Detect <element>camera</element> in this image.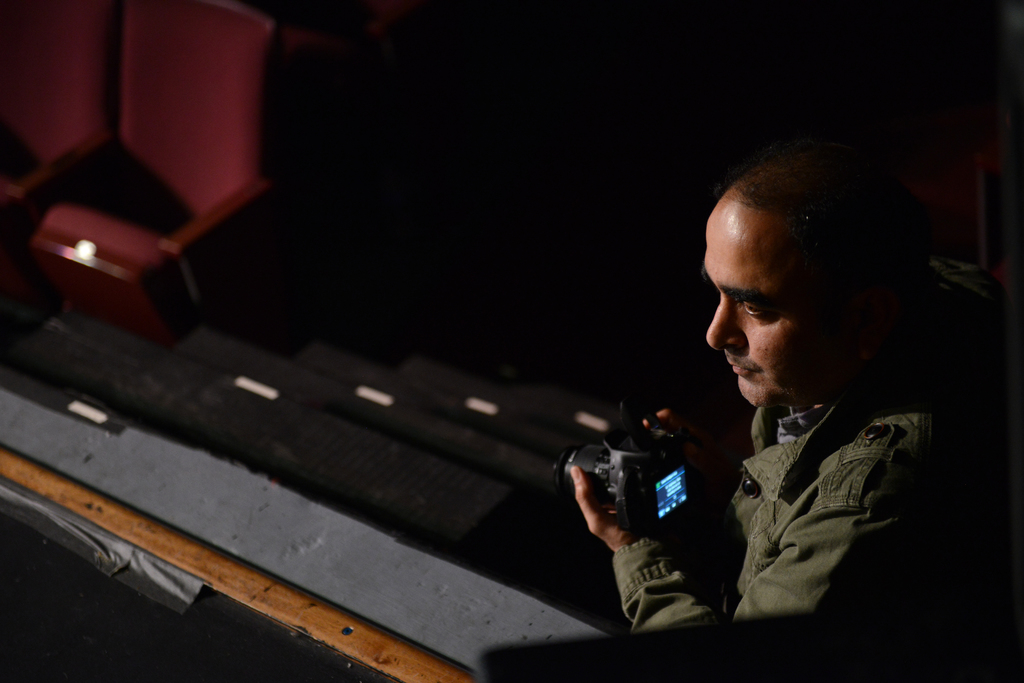
Detection: {"x1": 557, "y1": 412, "x2": 711, "y2": 538}.
